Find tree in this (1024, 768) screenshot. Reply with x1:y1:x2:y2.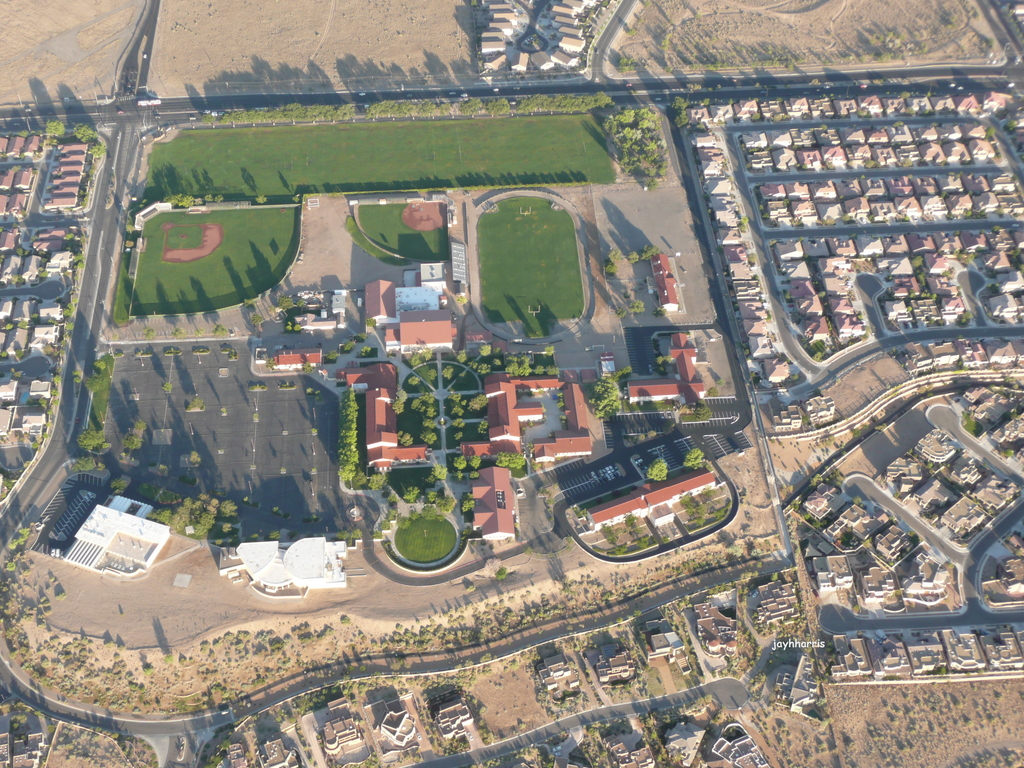
118:420:151:451.
